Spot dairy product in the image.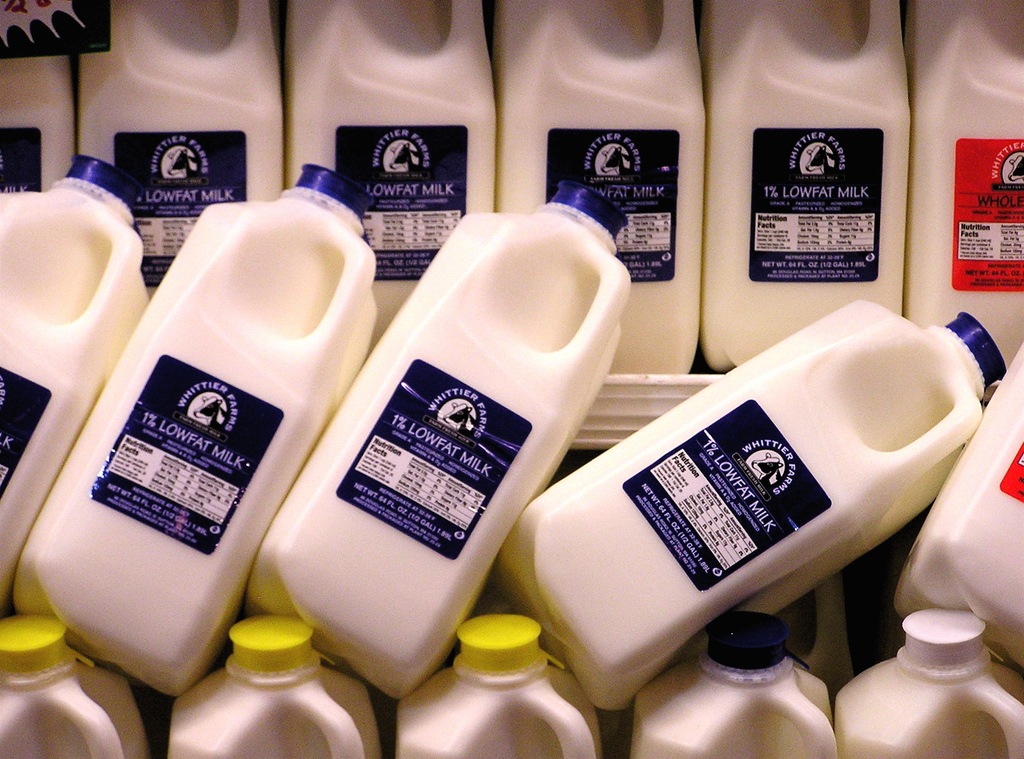
dairy product found at (385,620,610,758).
